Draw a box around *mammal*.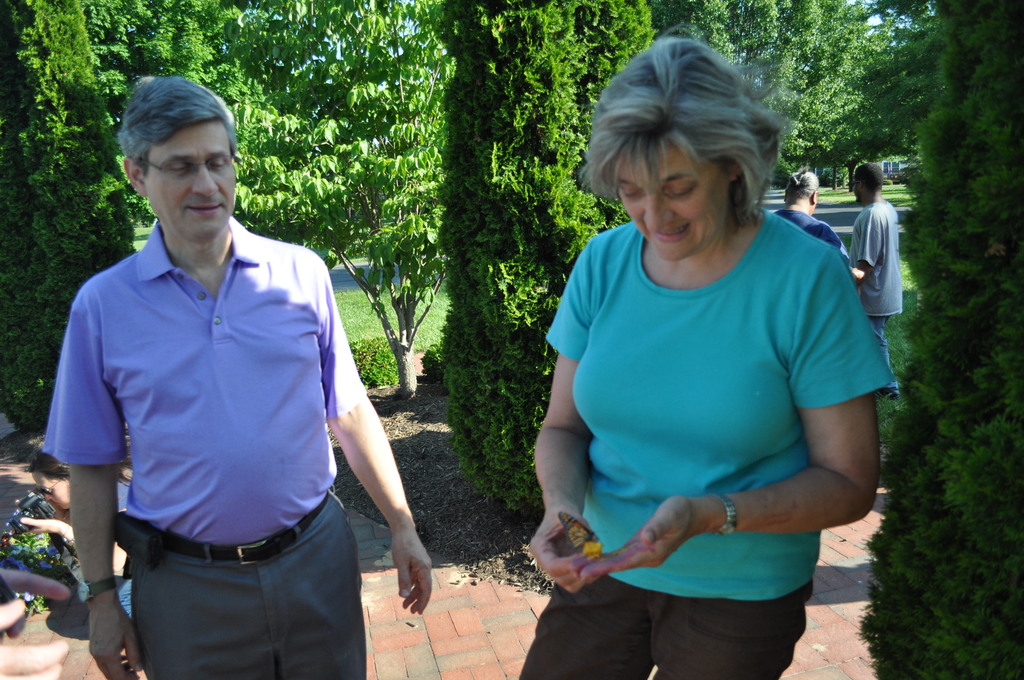
pyautogui.locateOnScreen(851, 166, 900, 395).
